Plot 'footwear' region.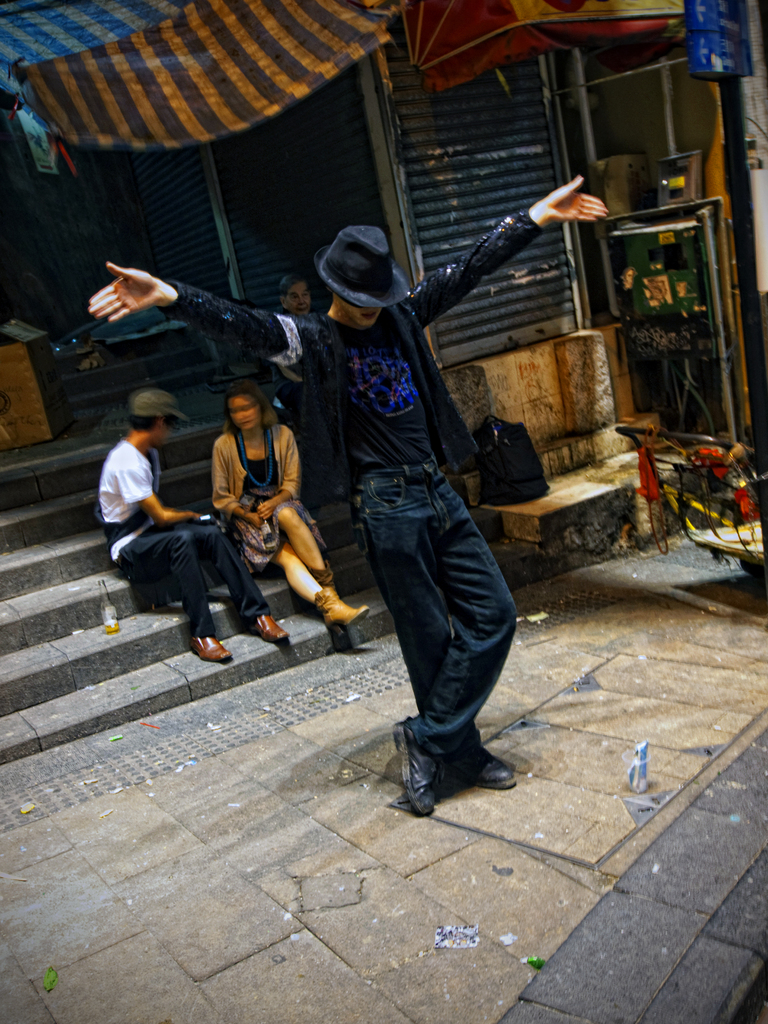
Plotted at crop(193, 637, 231, 660).
